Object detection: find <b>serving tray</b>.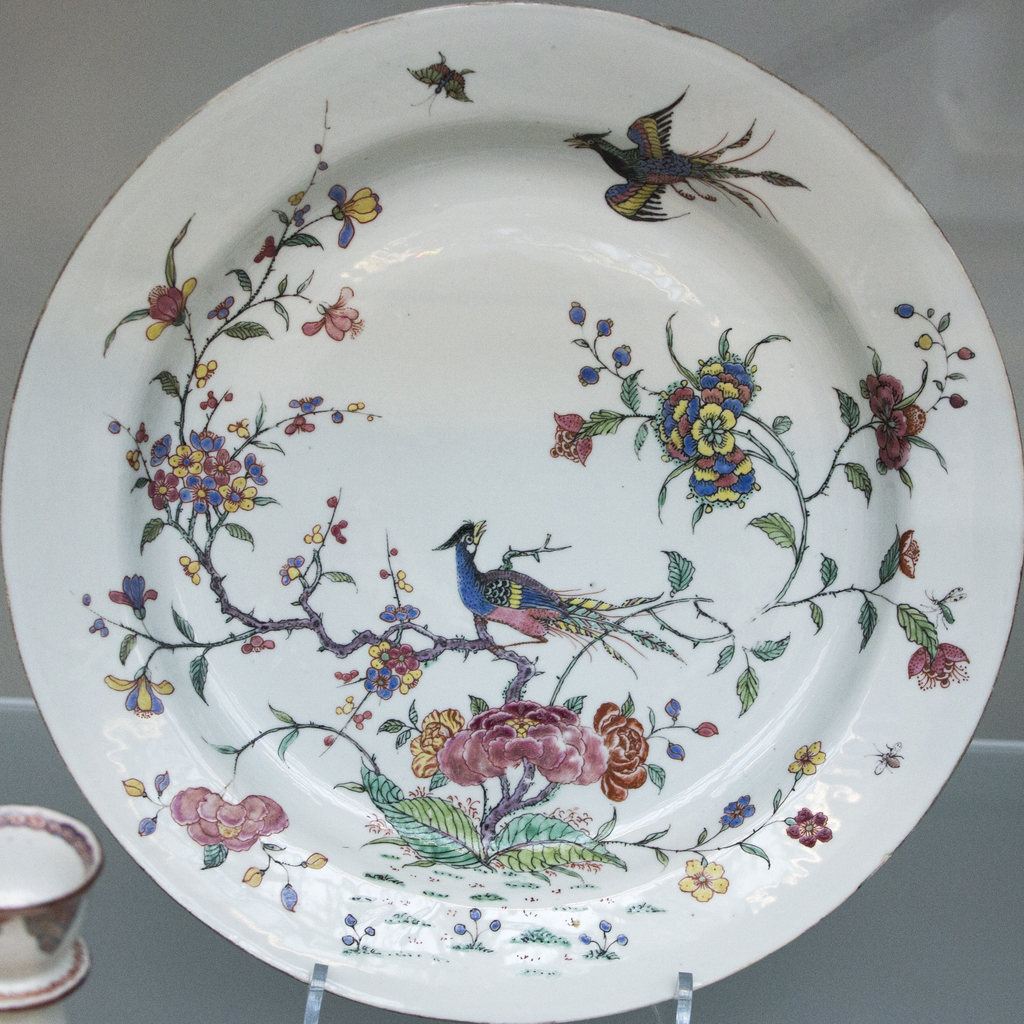
[0,2,1023,1021].
